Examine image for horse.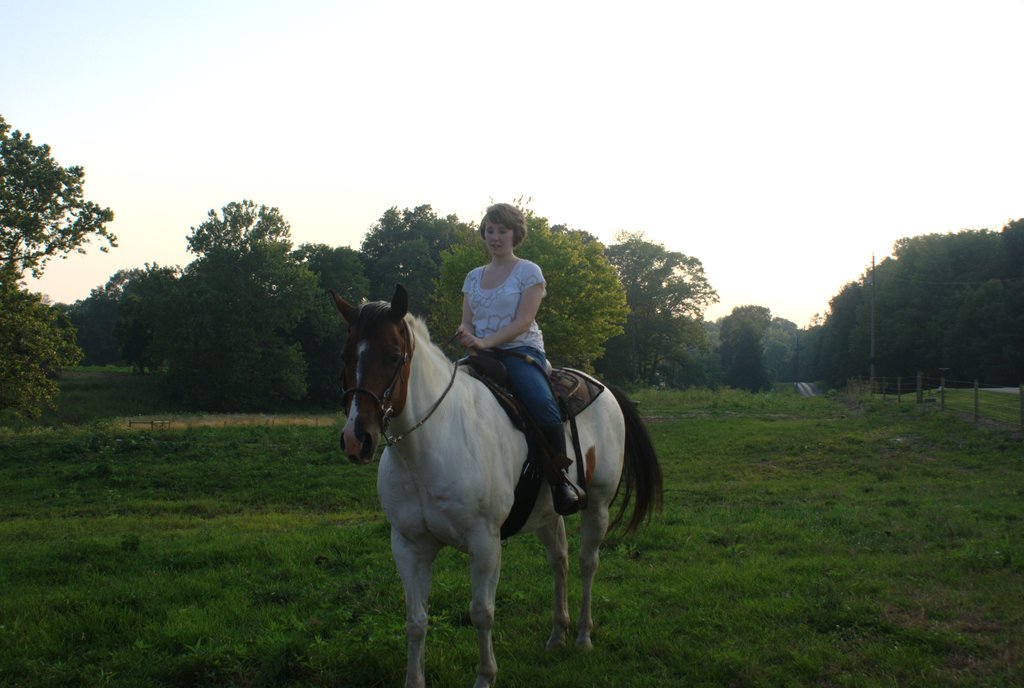
Examination result: region(330, 284, 664, 687).
